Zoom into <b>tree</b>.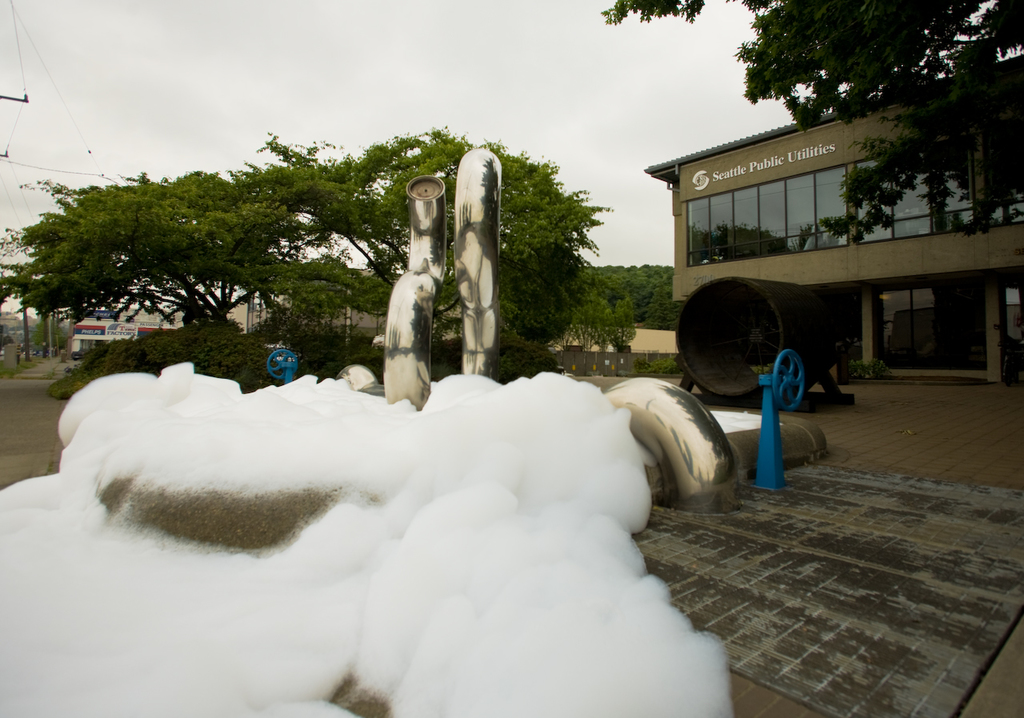
Zoom target: <box>246,110,612,378</box>.
